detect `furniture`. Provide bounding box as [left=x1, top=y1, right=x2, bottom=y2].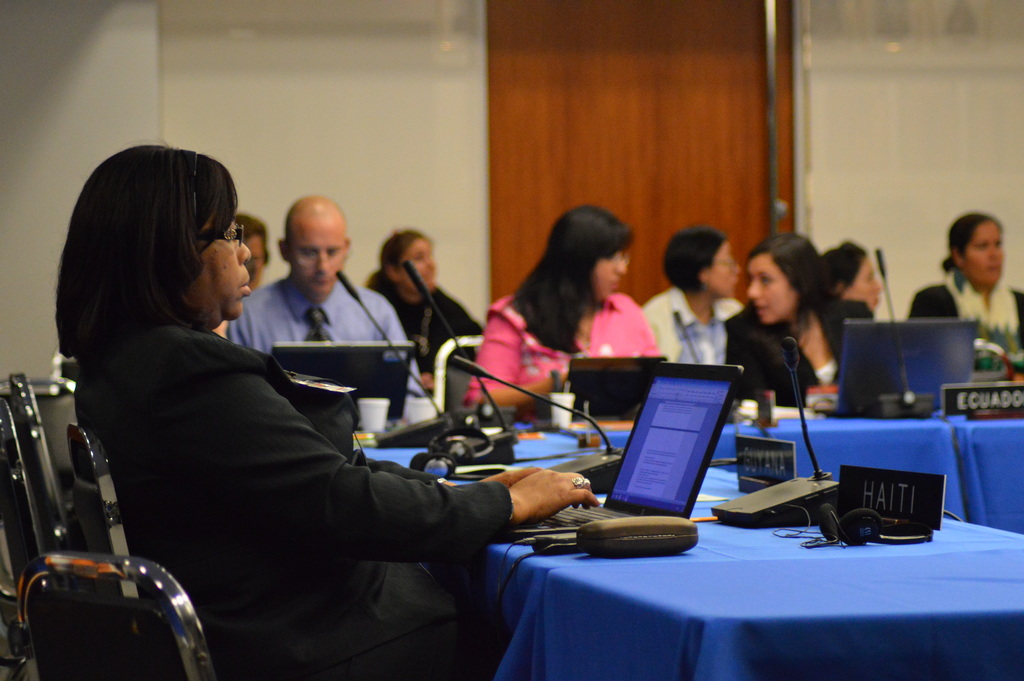
[left=27, top=376, right=78, bottom=543].
